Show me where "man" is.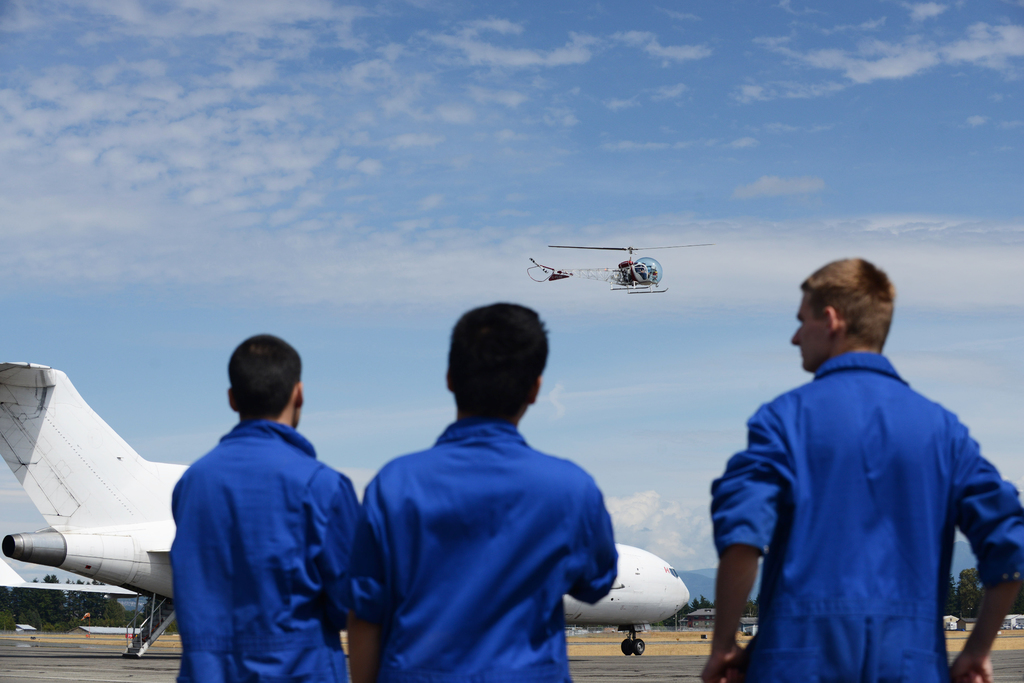
"man" is at 351/300/621/682.
